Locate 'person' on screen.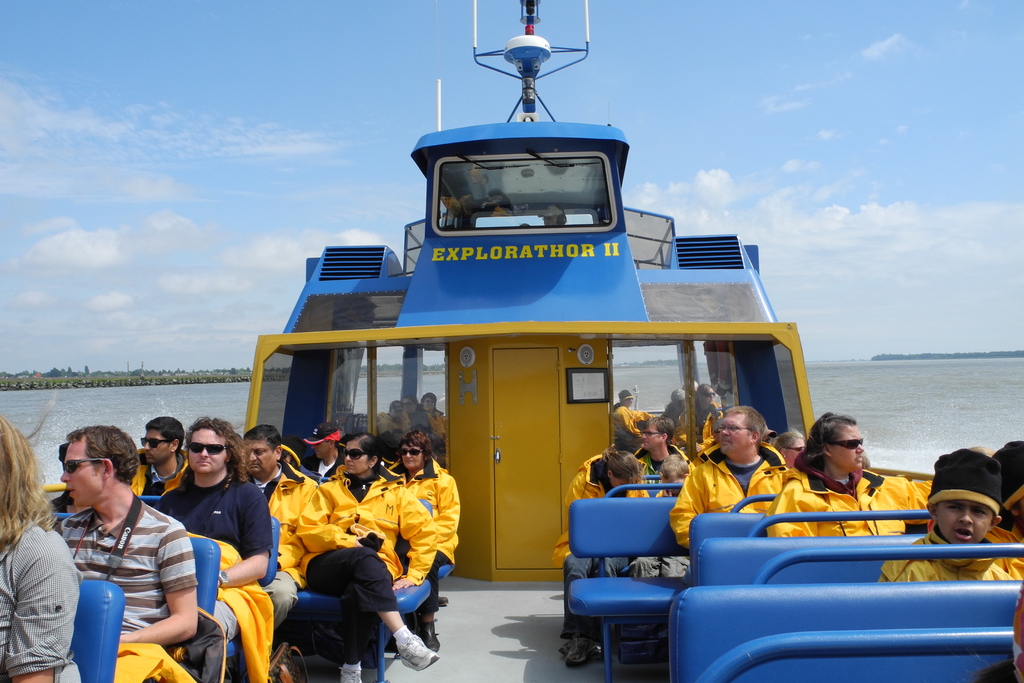
On screen at pyautogui.locateOnScreen(669, 383, 727, 460).
